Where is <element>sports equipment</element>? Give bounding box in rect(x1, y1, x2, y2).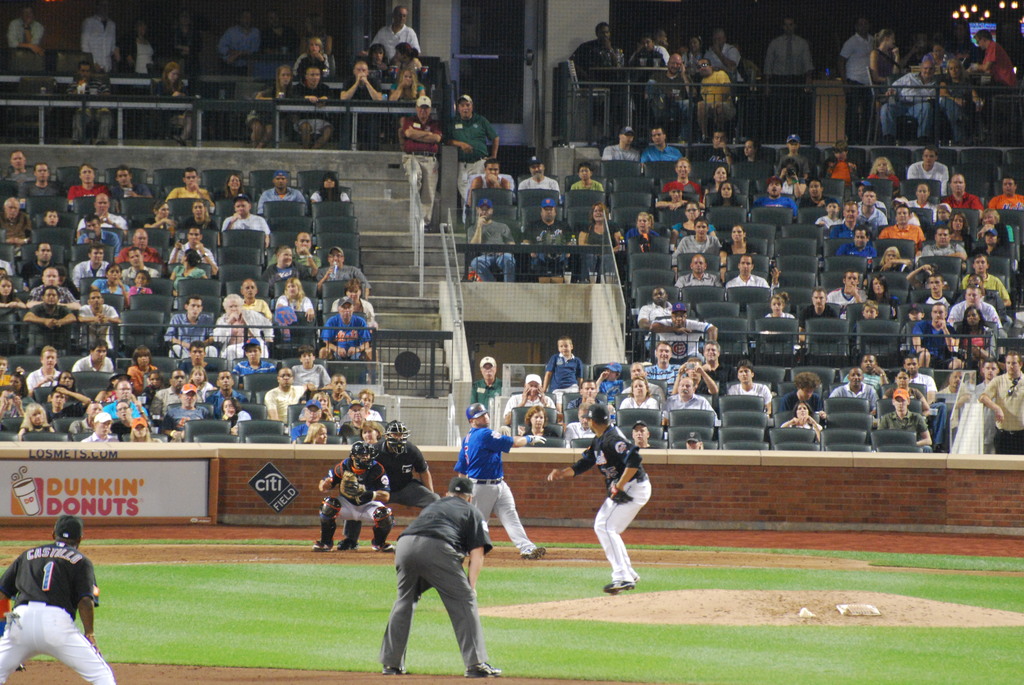
rect(383, 423, 411, 458).
